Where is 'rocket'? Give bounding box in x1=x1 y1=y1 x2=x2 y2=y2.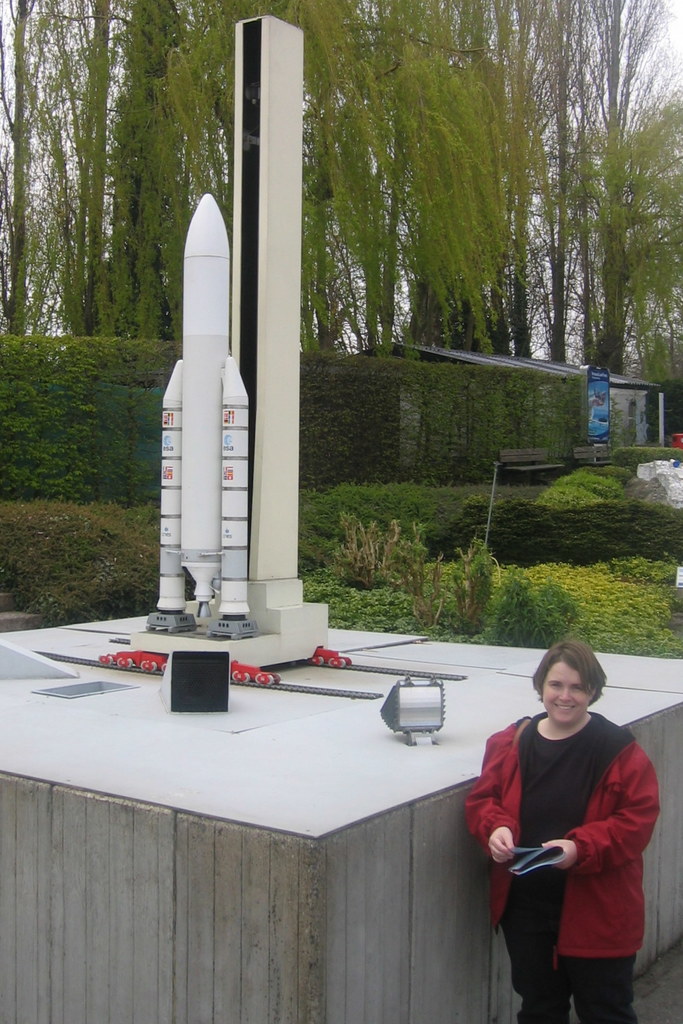
x1=147 y1=152 x2=263 y2=602.
